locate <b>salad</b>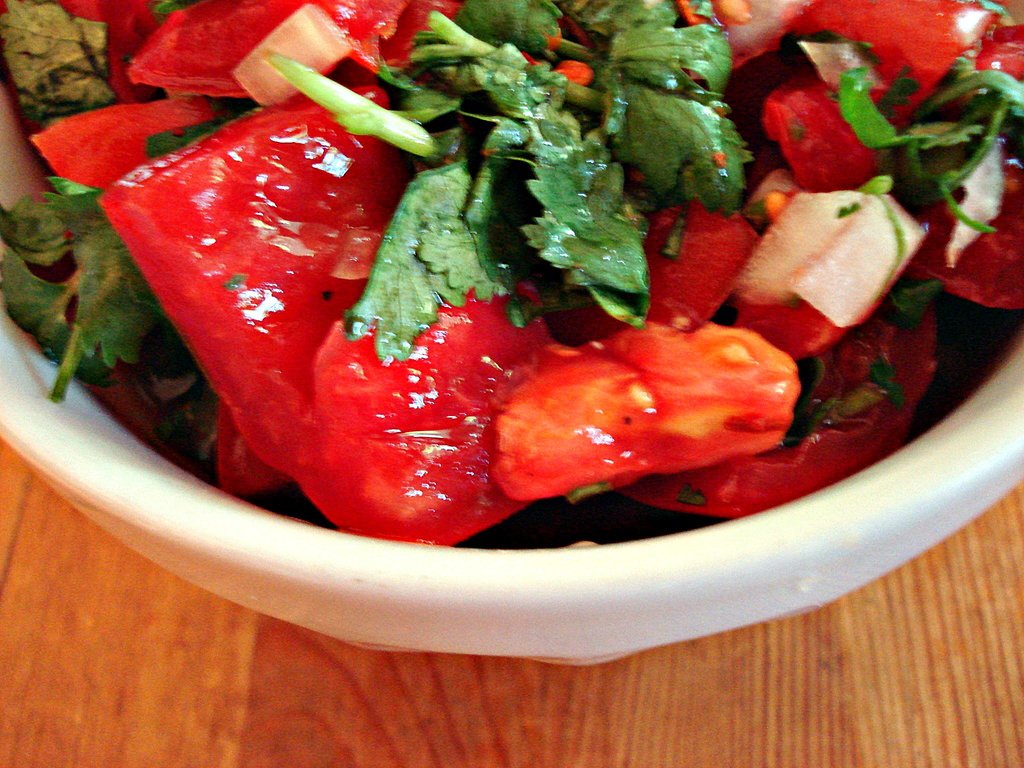
[left=1, top=0, right=1023, bottom=542]
